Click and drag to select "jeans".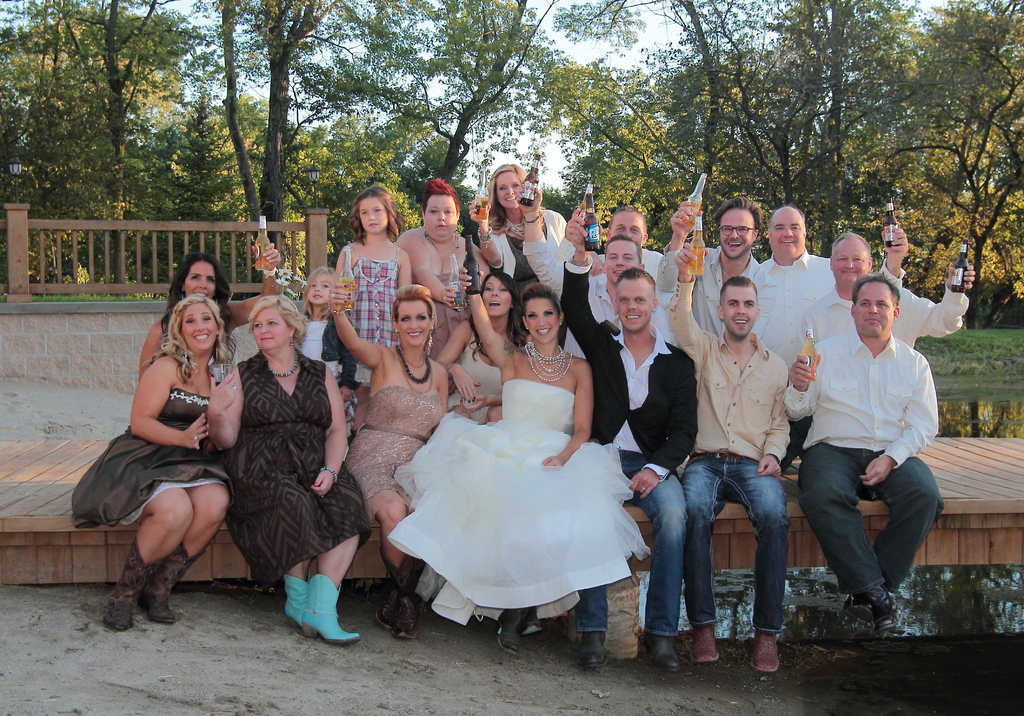
Selection: [x1=576, y1=452, x2=687, y2=638].
